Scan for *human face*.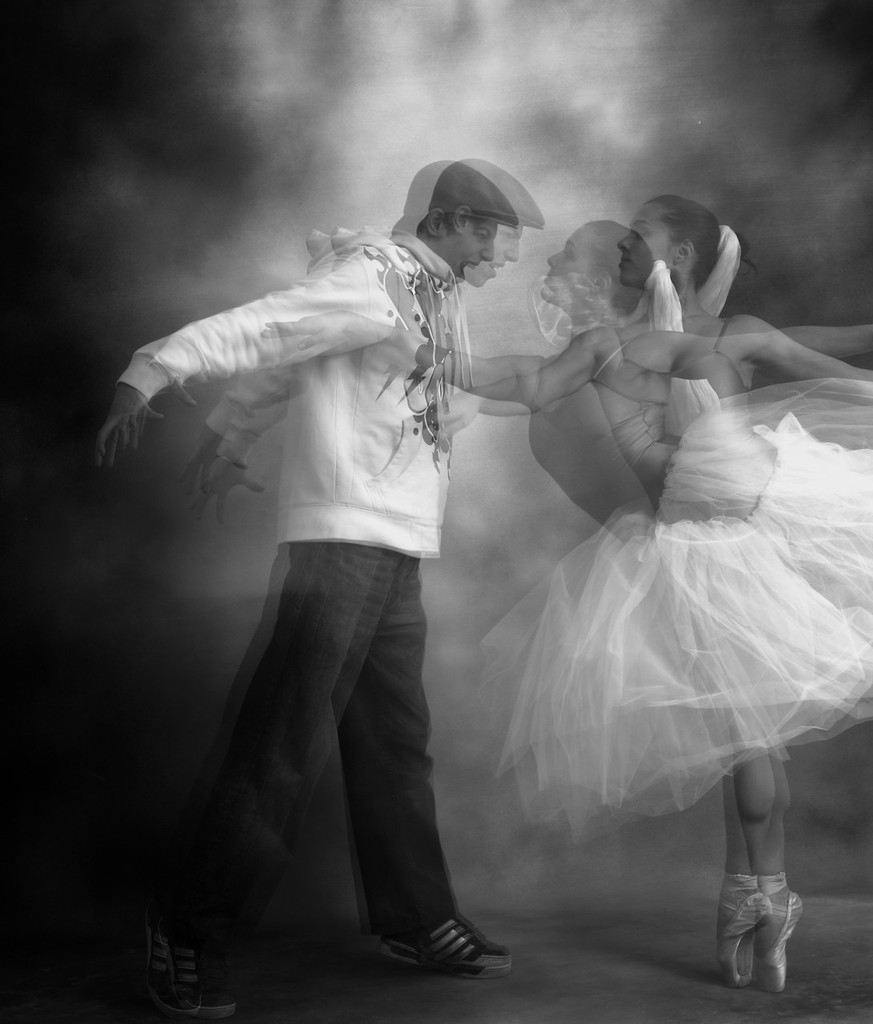
Scan result: 439,222,499,284.
